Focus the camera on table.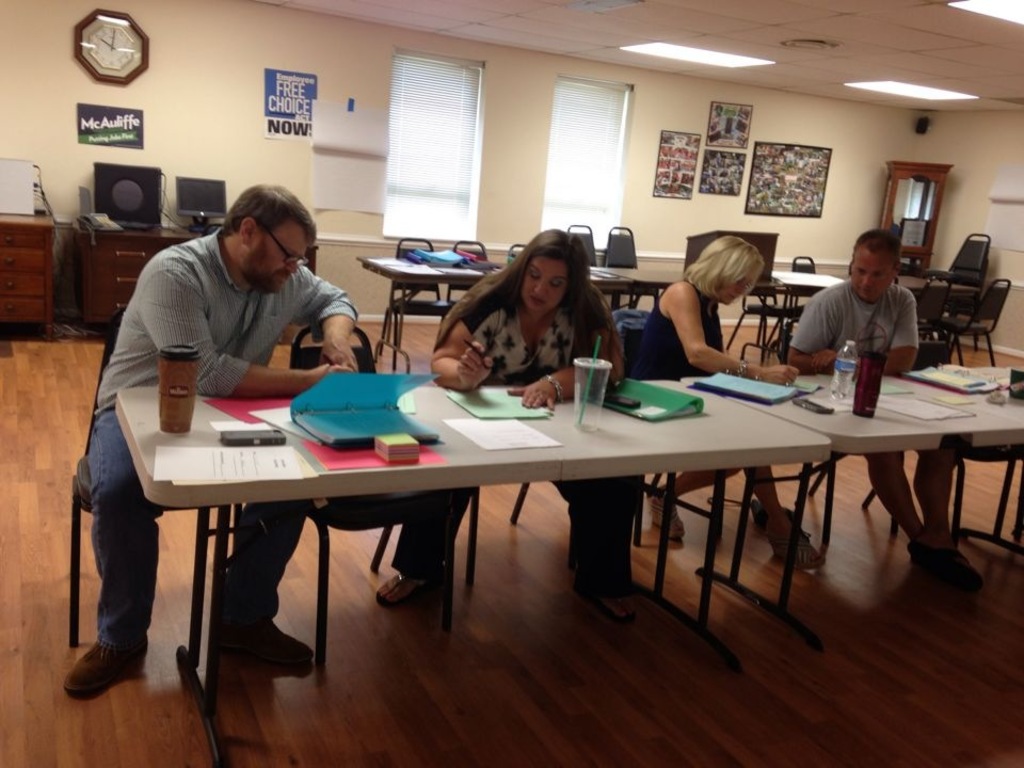
Focus region: box=[698, 372, 1023, 647].
